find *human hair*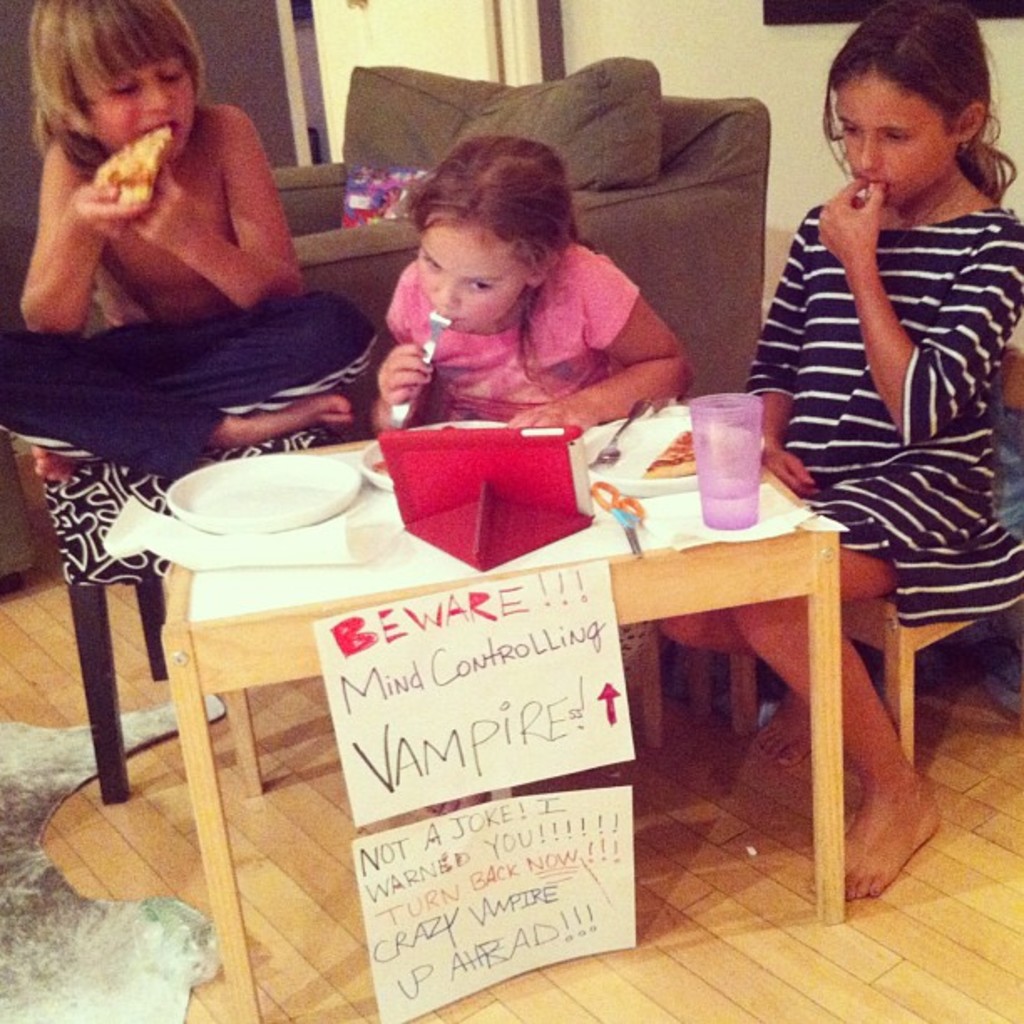
locate(843, 12, 1001, 171)
